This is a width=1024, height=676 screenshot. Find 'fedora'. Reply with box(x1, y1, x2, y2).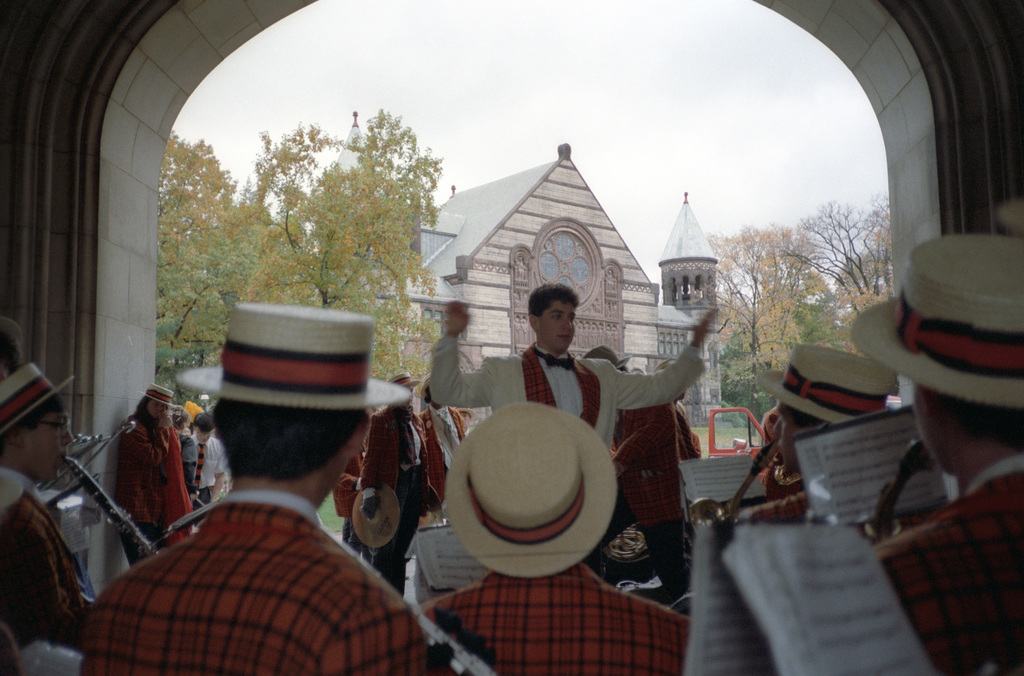
box(580, 344, 634, 369).
